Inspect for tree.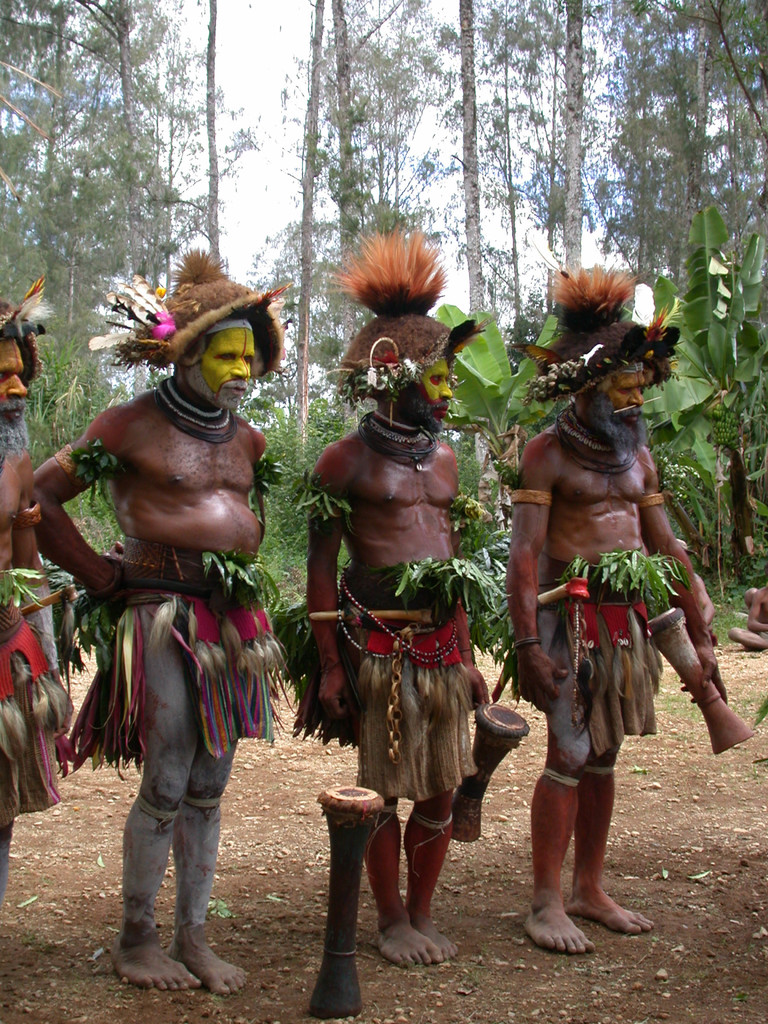
Inspection: pyautogui.locateOnScreen(657, 0, 767, 297).
